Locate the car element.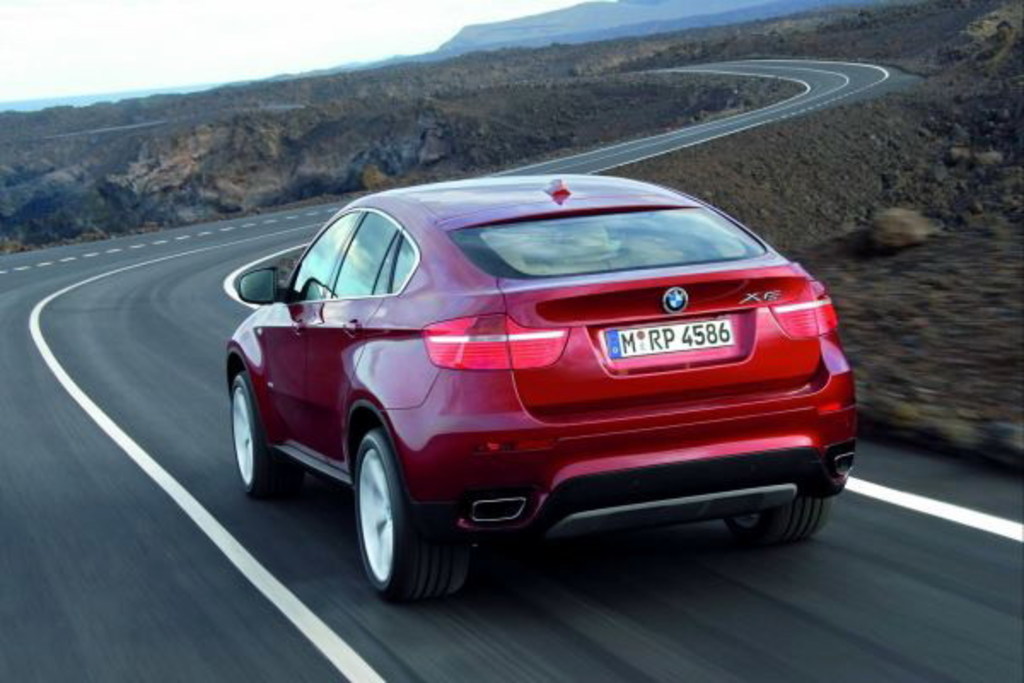
Element bbox: detection(220, 178, 860, 613).
